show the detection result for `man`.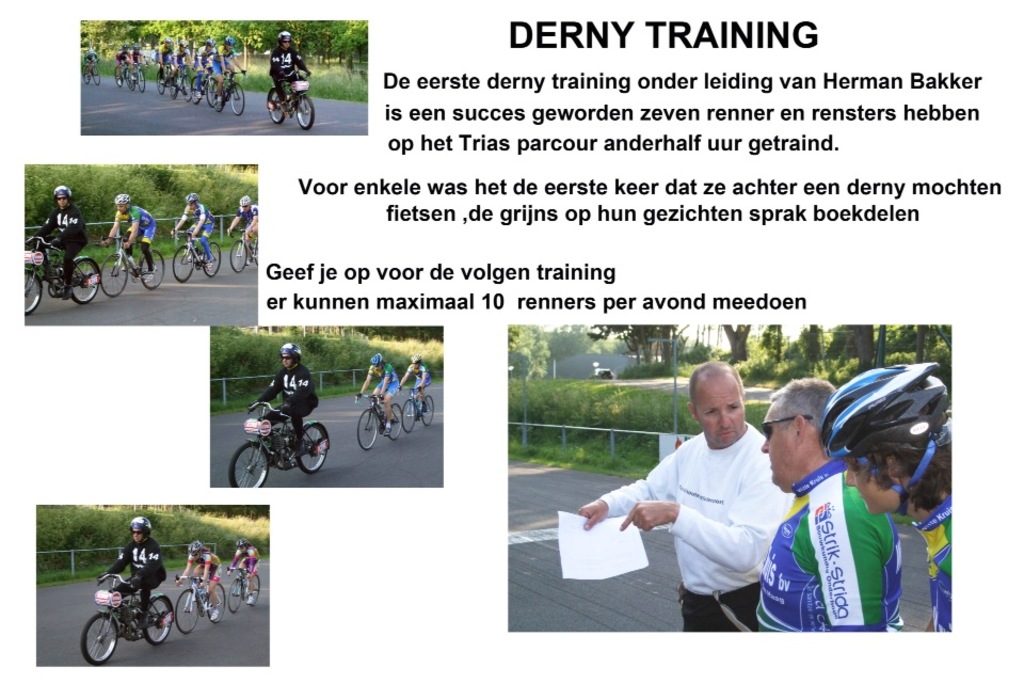
locate(173, 539, 224, 621).
